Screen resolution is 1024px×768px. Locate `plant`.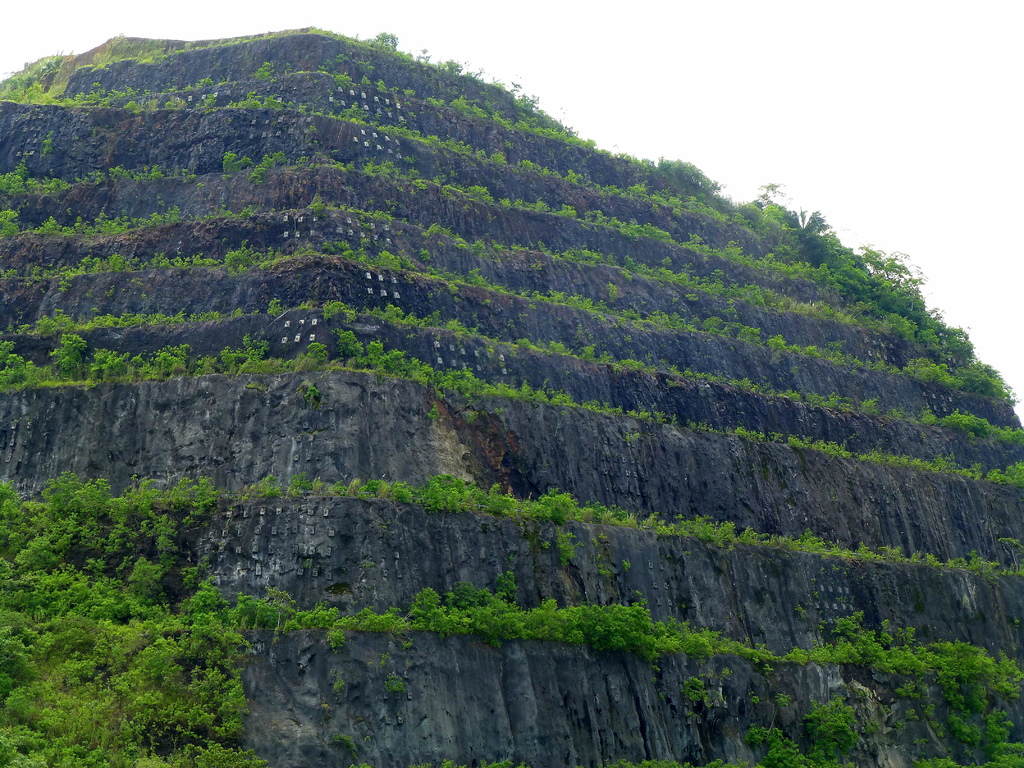
305,385,322,401.
